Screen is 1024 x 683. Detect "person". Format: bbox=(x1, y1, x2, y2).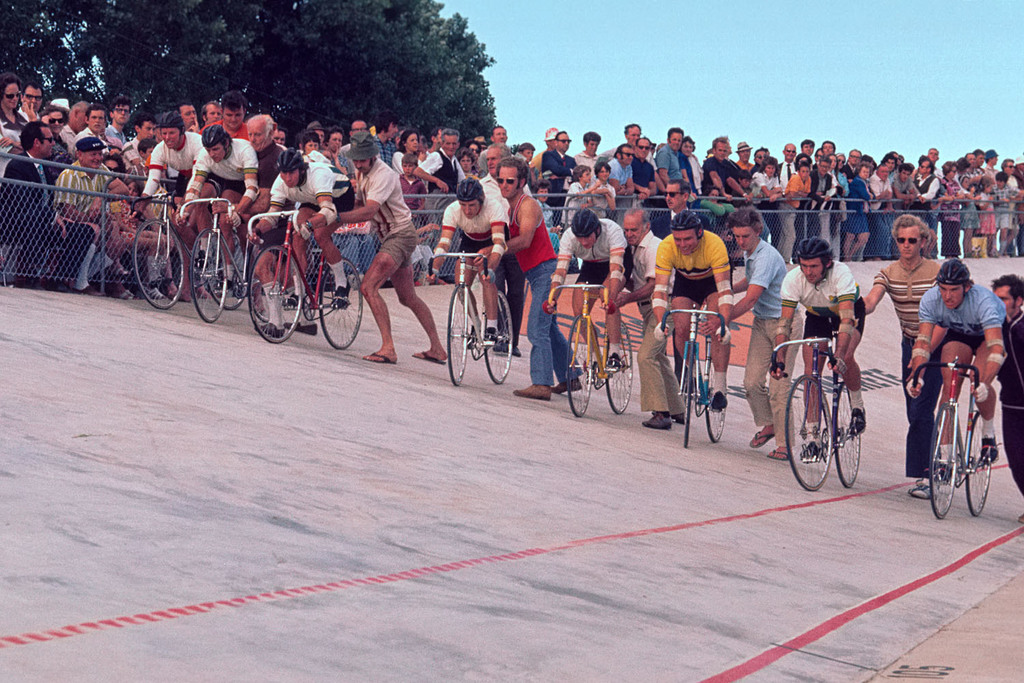
bbox=(270, 126, 287, 143).
